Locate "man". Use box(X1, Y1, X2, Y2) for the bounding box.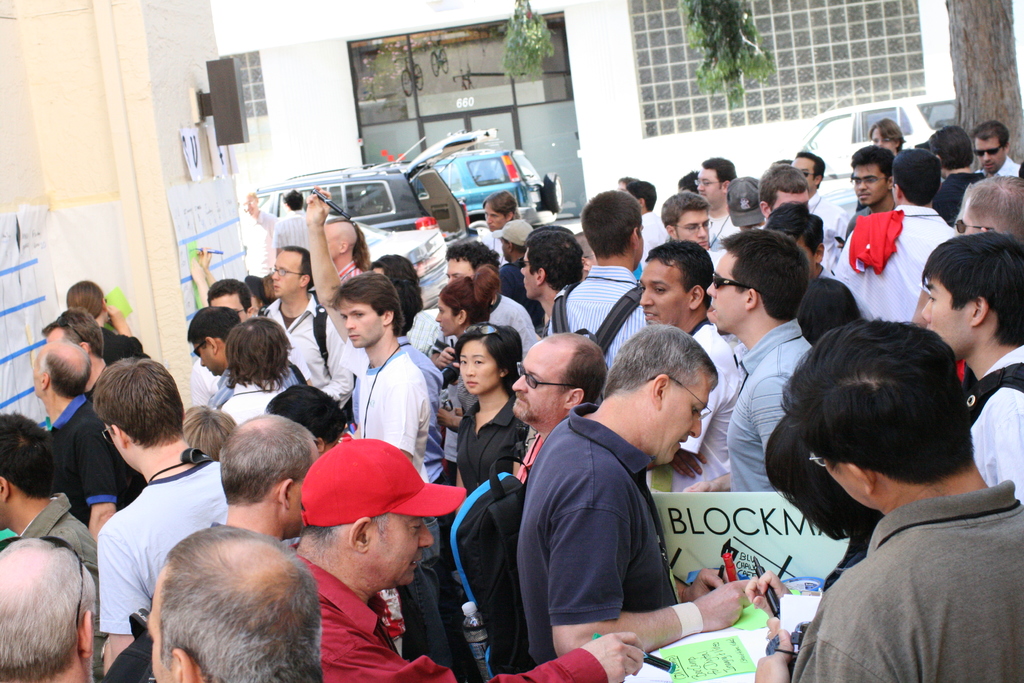
box(98, 357, 228, 670).
